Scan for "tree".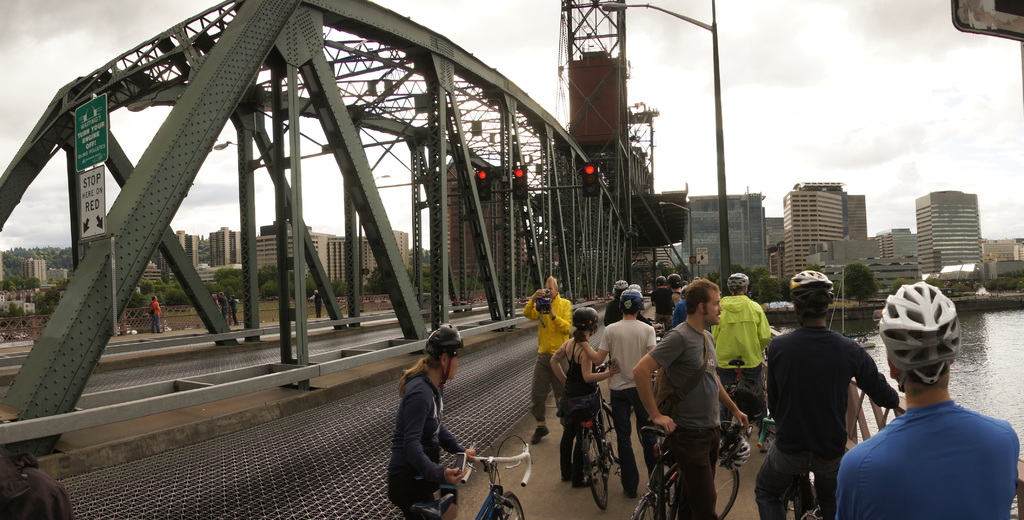
Scan result: x1=360 y1=270 x2=387 y2=296.
